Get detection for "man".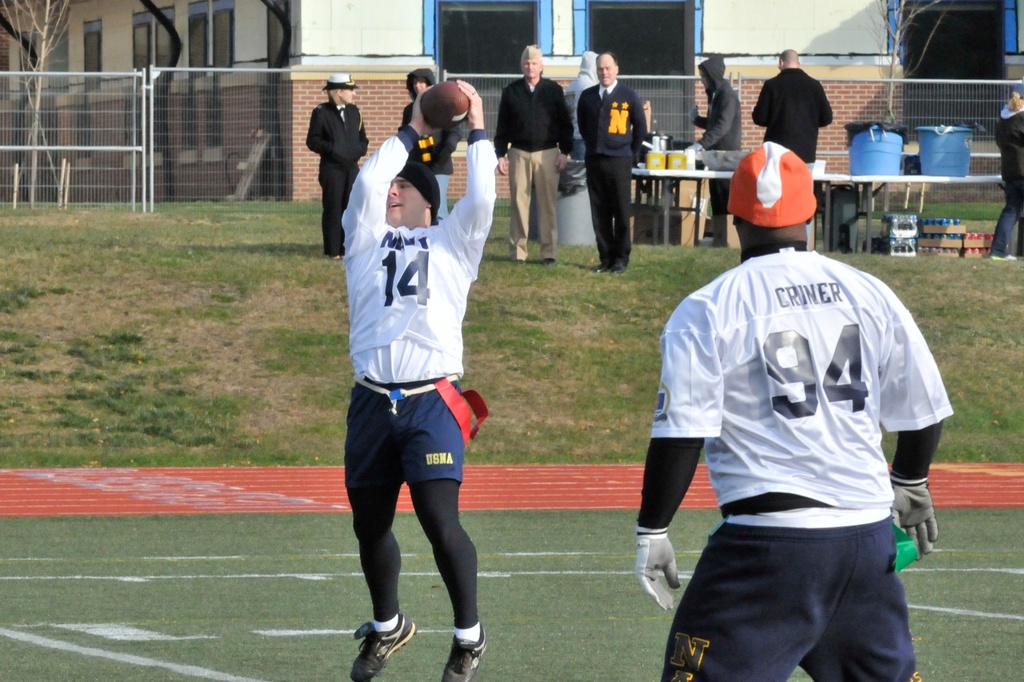
Detection: select_region(395, 61, 466, 222).
